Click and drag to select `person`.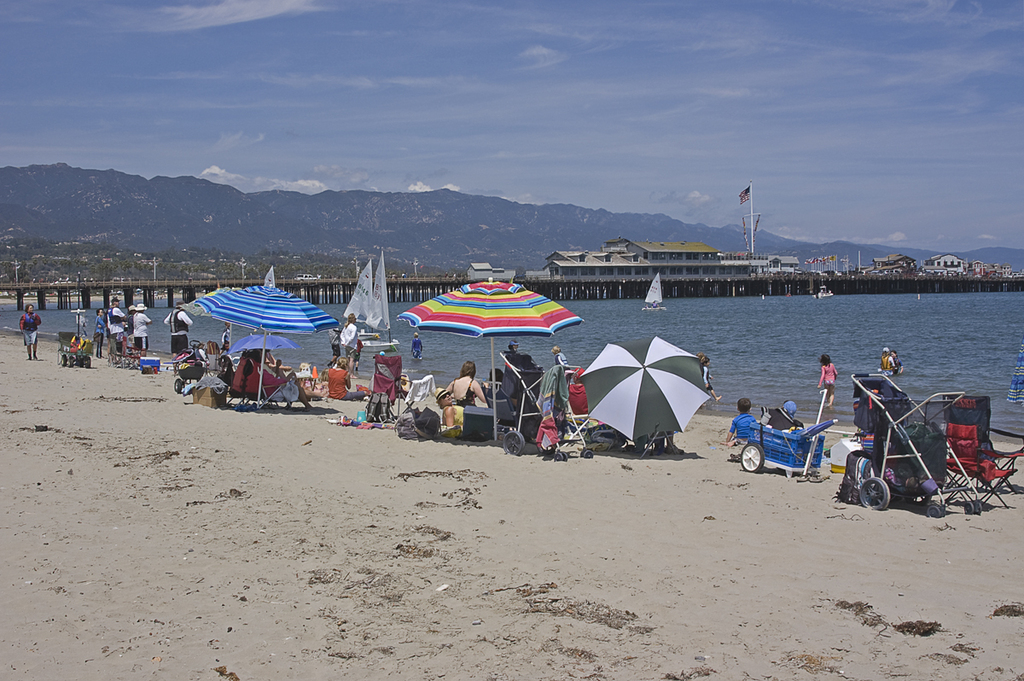
Selection: [x1=726, y1=395, x2=759, y2=445].
